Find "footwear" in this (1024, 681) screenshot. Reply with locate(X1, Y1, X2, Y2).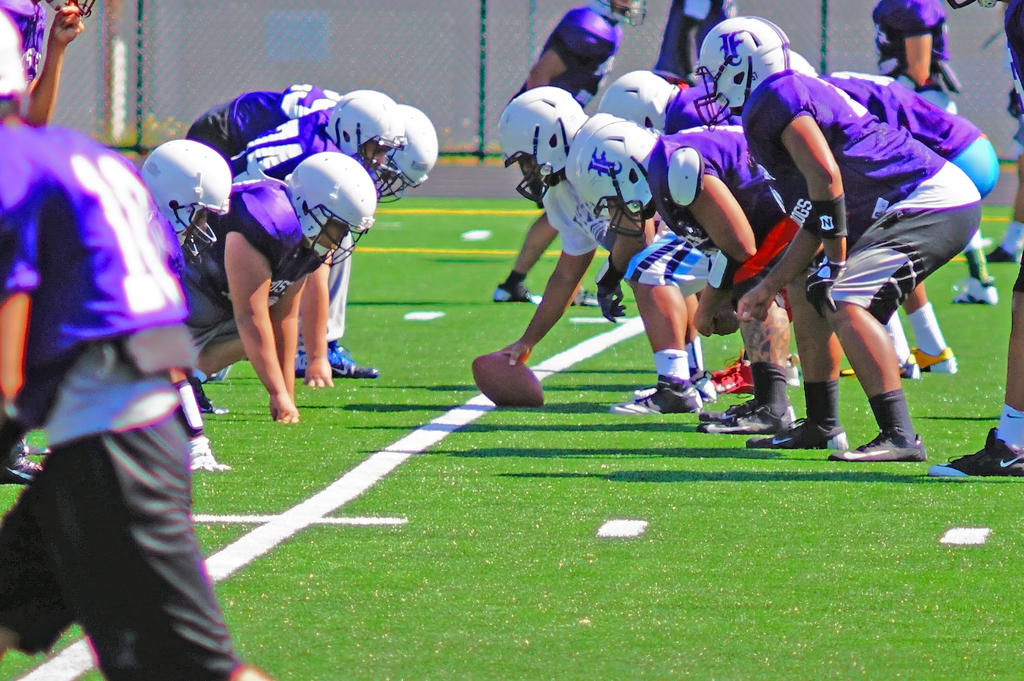
locate(828, 435, 922, 460).
